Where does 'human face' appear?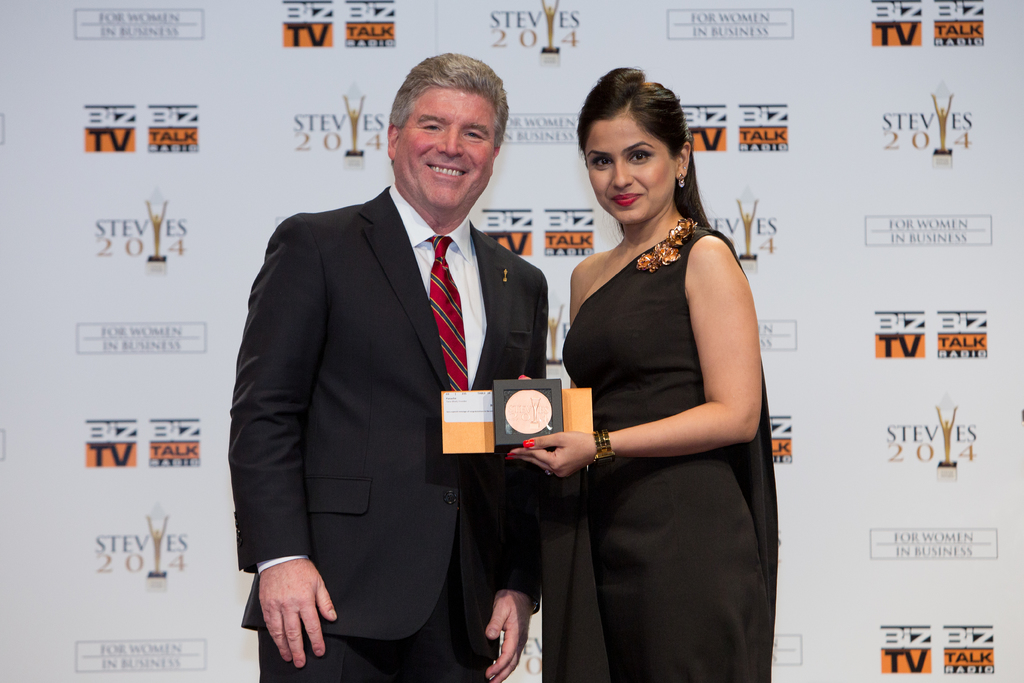
Appears at [591,109,675,231].
